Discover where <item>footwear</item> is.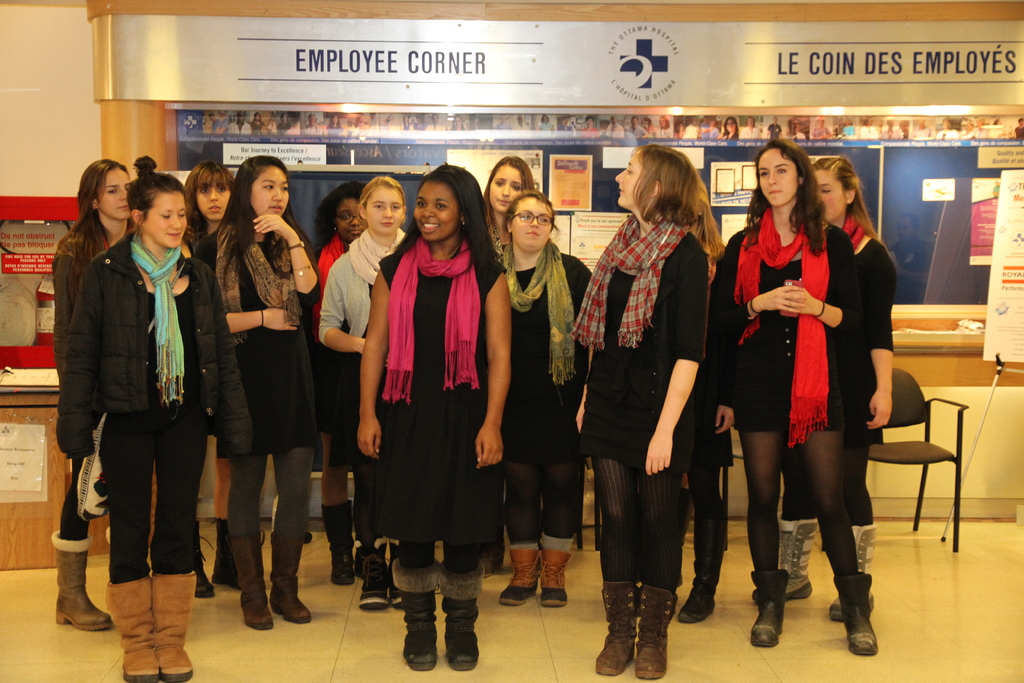
Discovered at left=536, top=534, right=578, bottom=604.
